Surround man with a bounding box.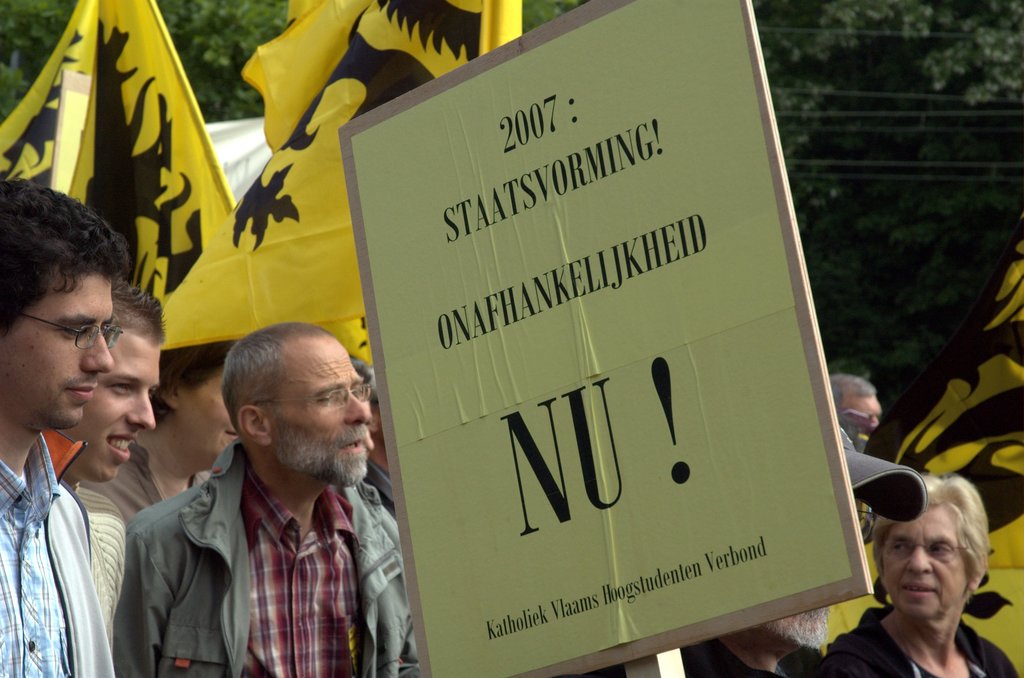
bbox=[828, 373, 888, 437].
